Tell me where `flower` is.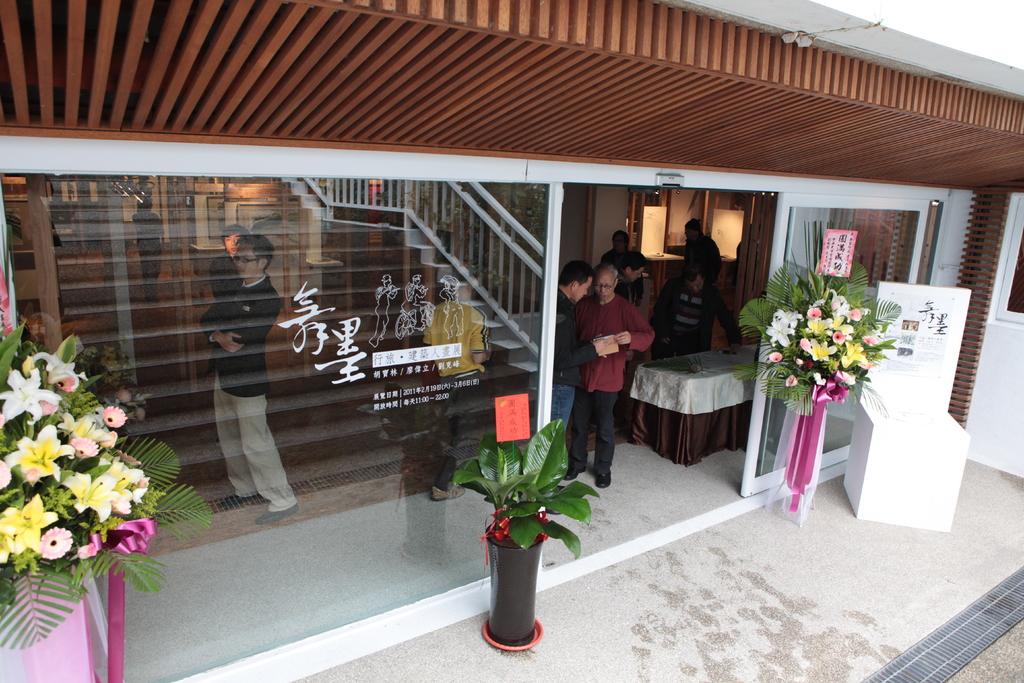
`flower` is at 806:358:813:369.
